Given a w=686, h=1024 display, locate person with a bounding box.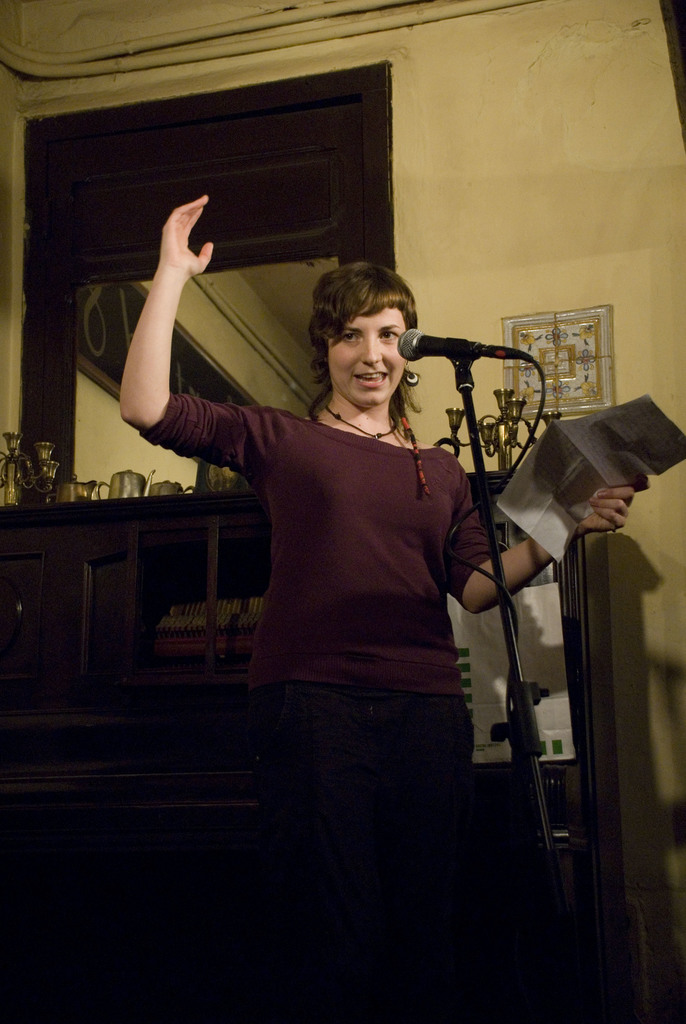
Located: box=[114, 188, 650, 1010].
